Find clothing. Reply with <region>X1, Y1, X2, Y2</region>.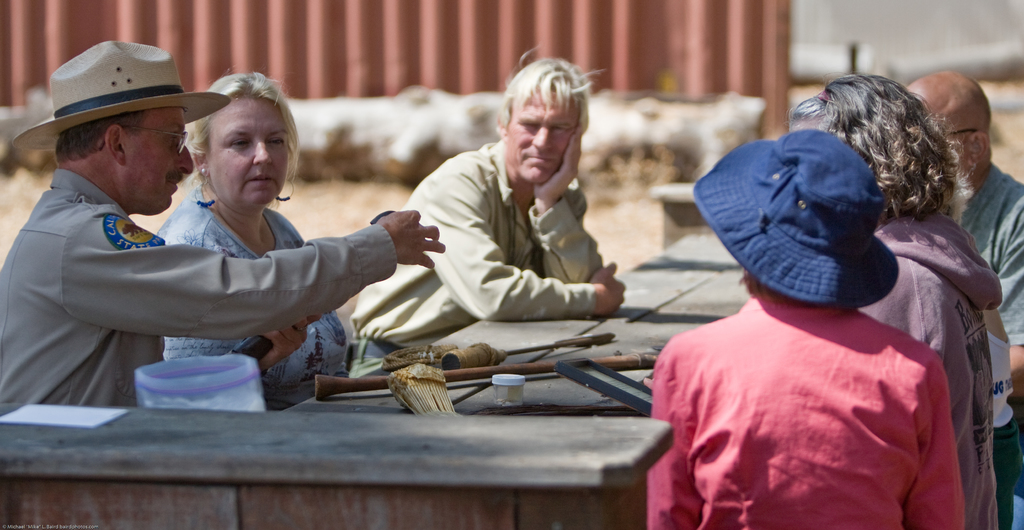
<region>863, 214, 996, 529</region>.
